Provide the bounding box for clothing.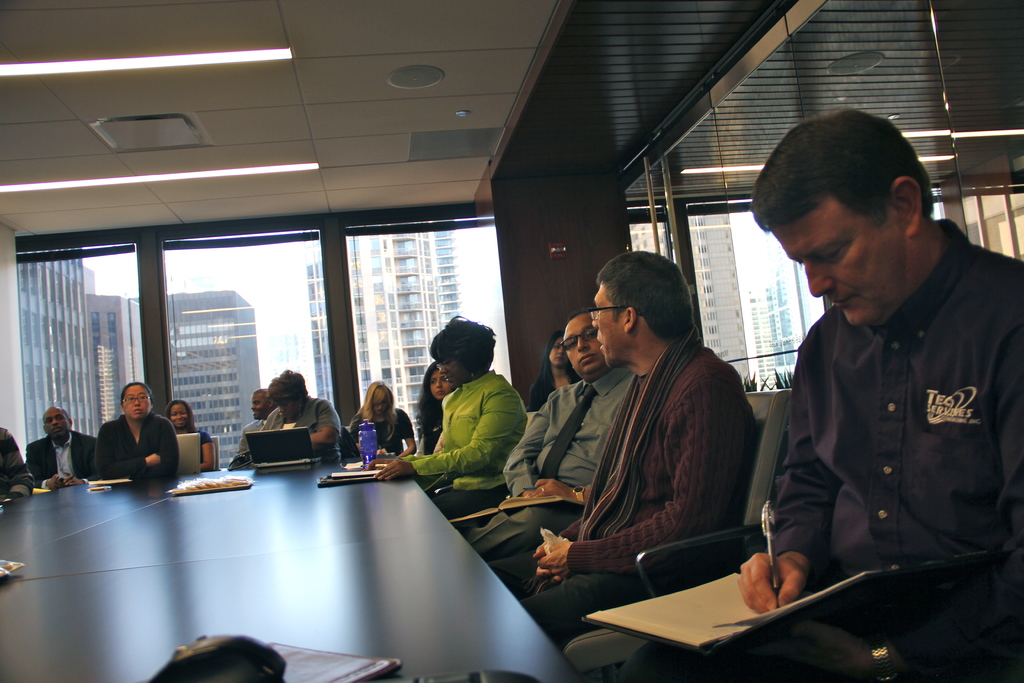
BBox(352, 419, 411, 453).
